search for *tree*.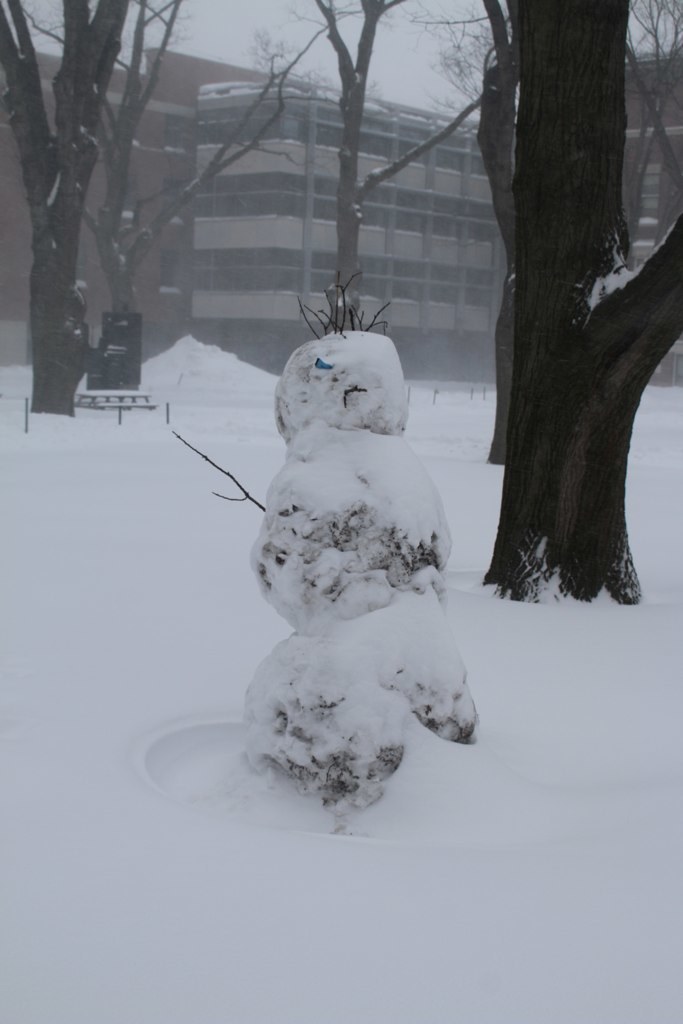
Found at 11:0:364:314.
